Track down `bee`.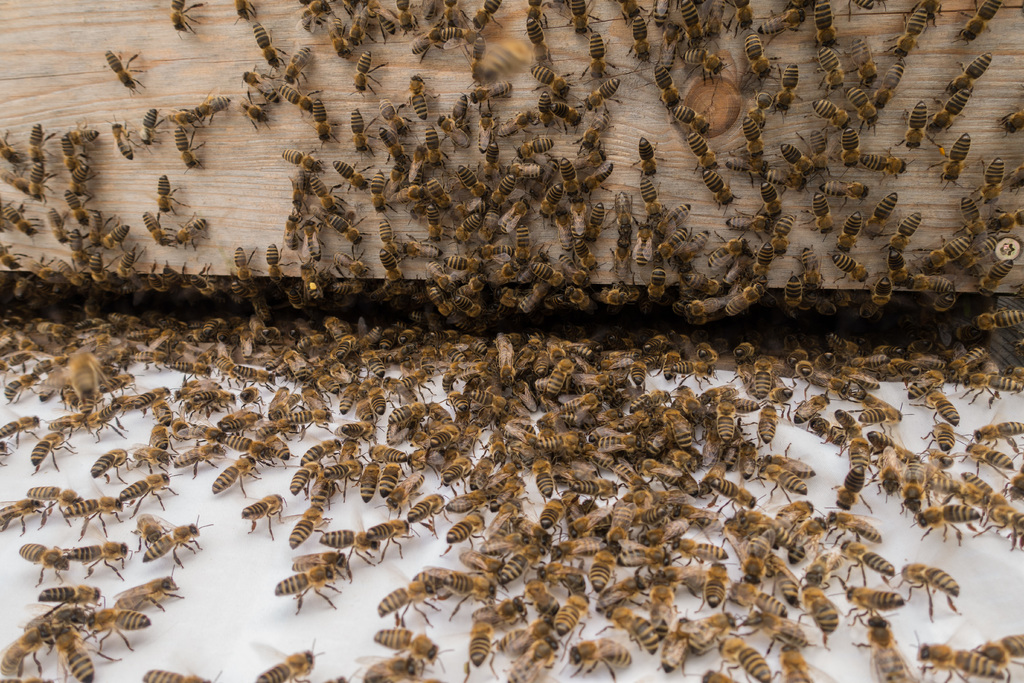
Tracked to l=383, t=103, r=410, b=137.
